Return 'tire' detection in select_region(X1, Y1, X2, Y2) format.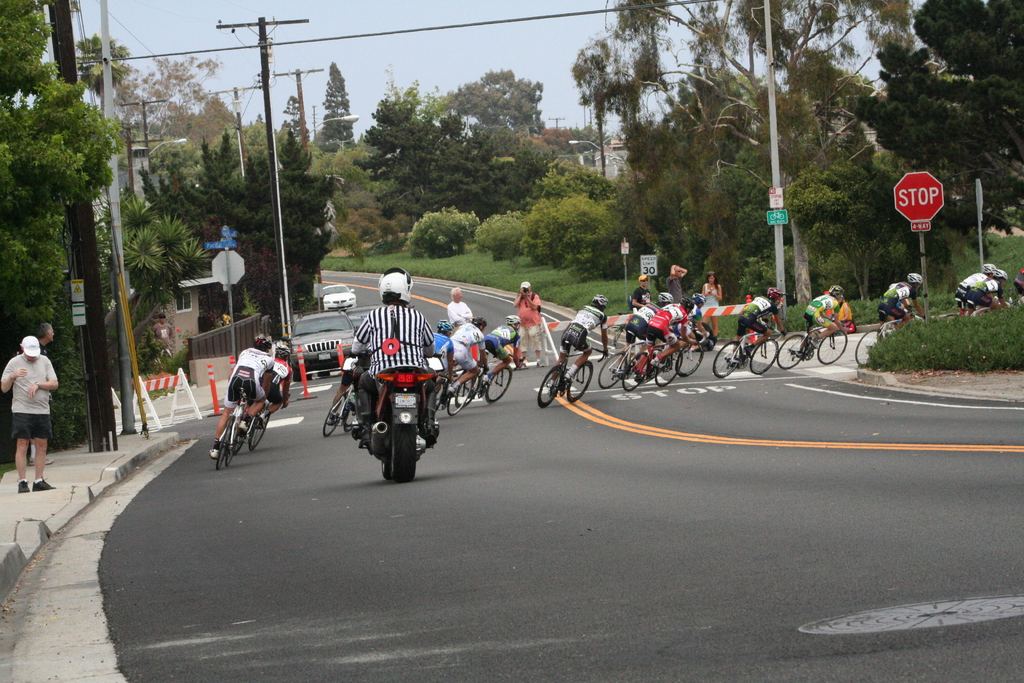
select_region(322, 395, 344, 437).
